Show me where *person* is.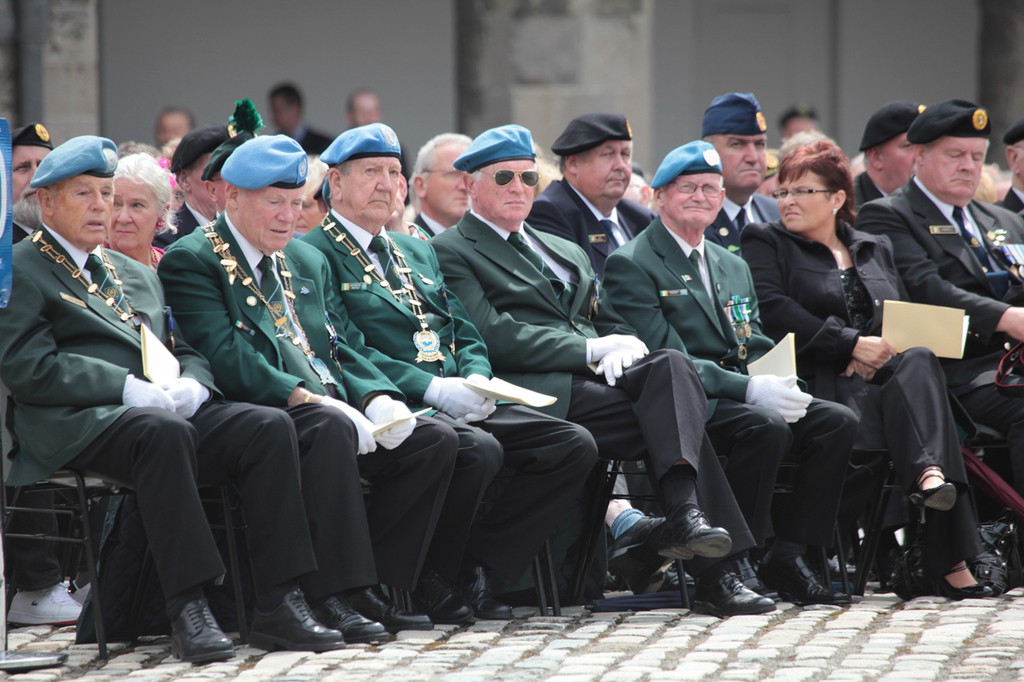
*person* is at l=0, t=136, r=345, b=666.
